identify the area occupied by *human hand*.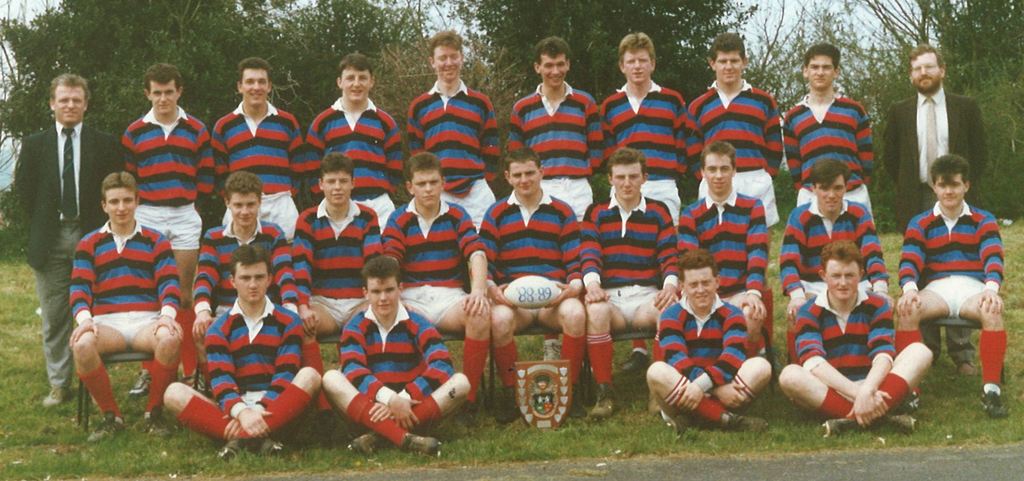
Area: {"x1": 235, "y1": 403, "x2": 273, "y2": 439}.
